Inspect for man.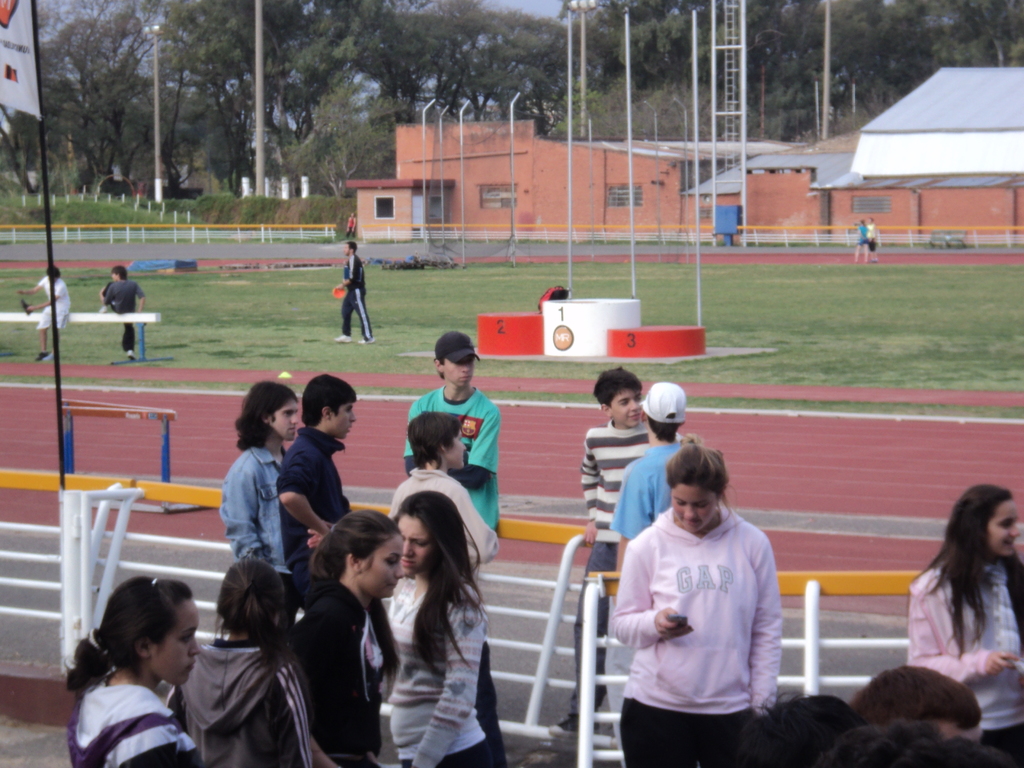
Inspection: <region>332, 238, 377, 344</region>.
